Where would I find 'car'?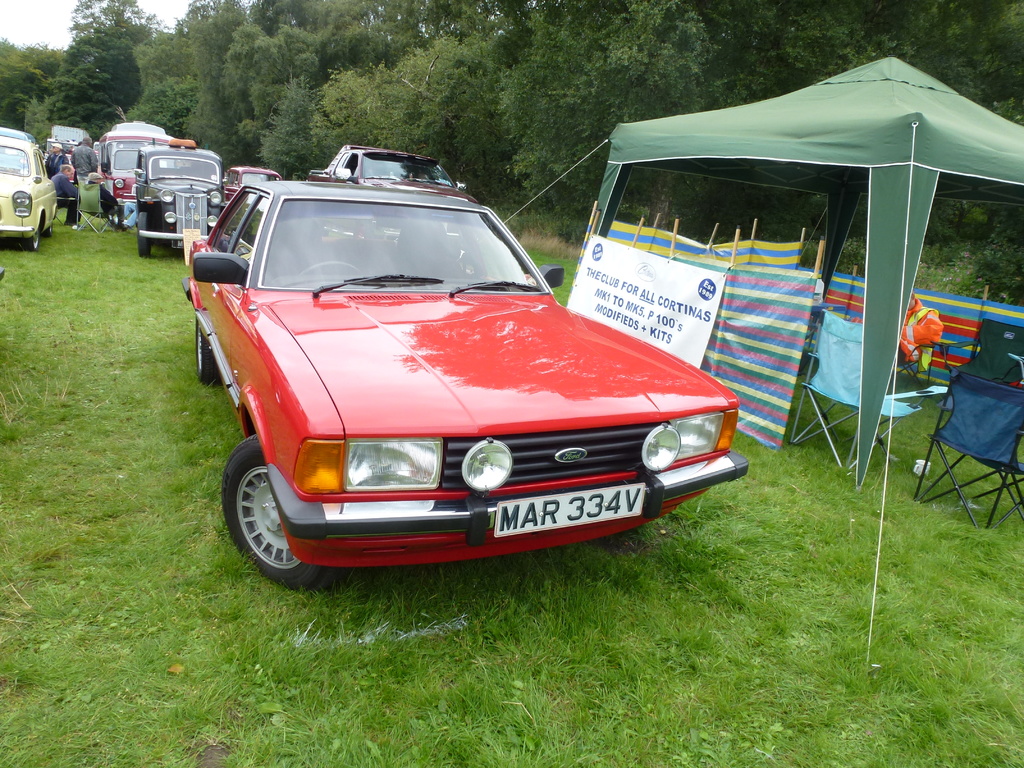
At bbox=(132, 150, 219, 253).
